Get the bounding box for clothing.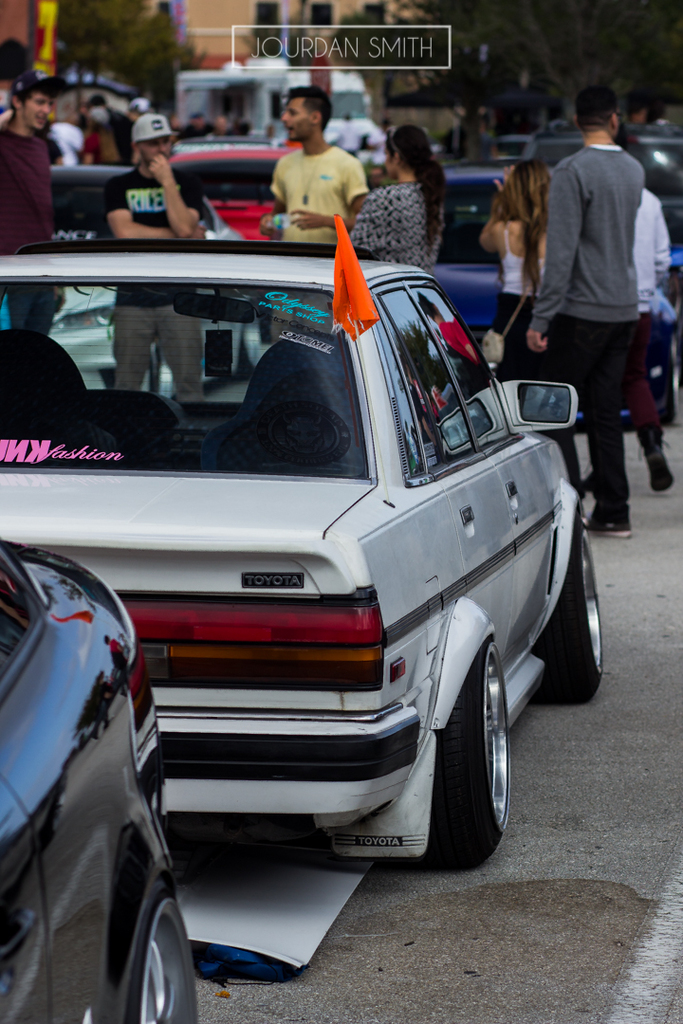
[102, 170, 205, 405].
